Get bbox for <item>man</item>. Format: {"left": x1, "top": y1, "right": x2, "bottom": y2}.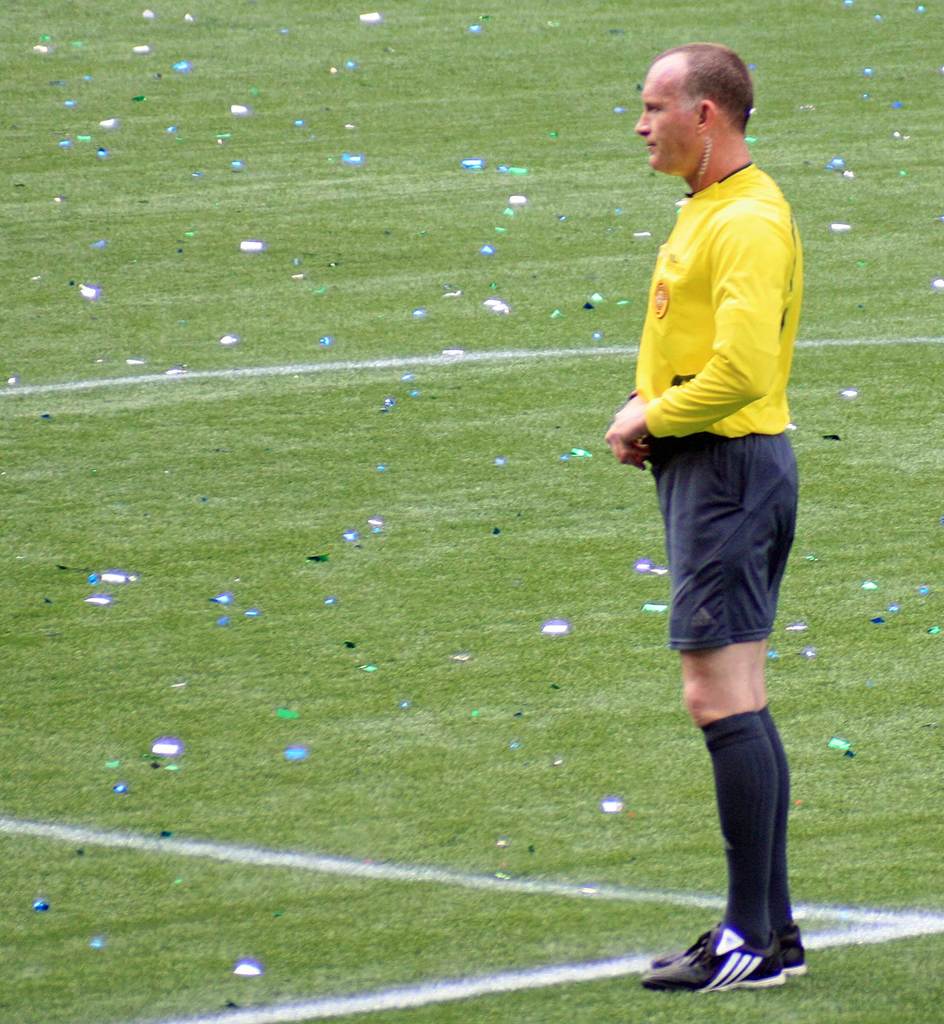
{"left": 606, "top": 41, "right": 809, "bottom": 996}.
